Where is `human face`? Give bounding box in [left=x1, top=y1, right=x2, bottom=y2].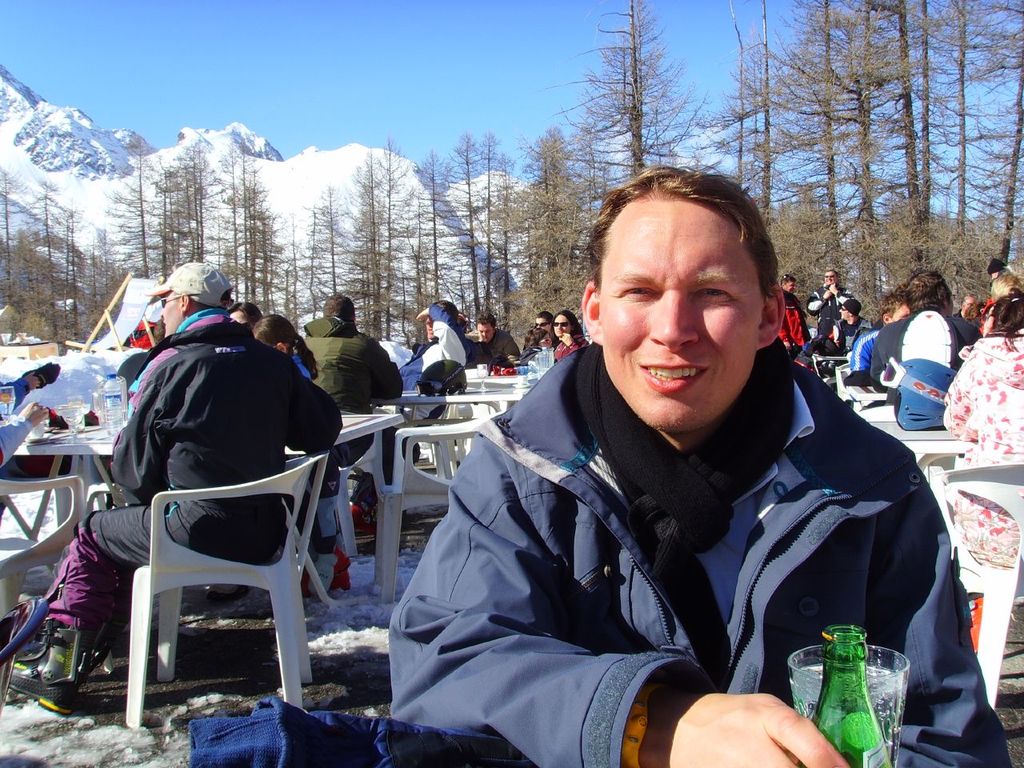
[left=540, top=333, right=554, bottom=349].
